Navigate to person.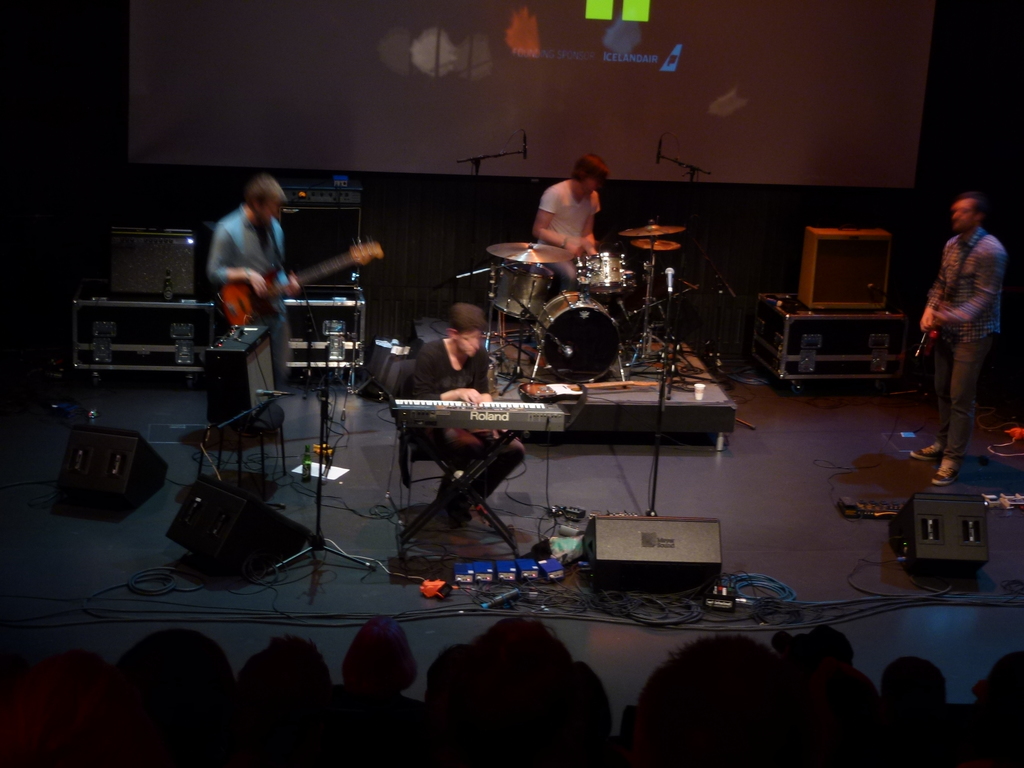
Navigation target: (x1=910, y1=195, x2=1005, y2=485).
